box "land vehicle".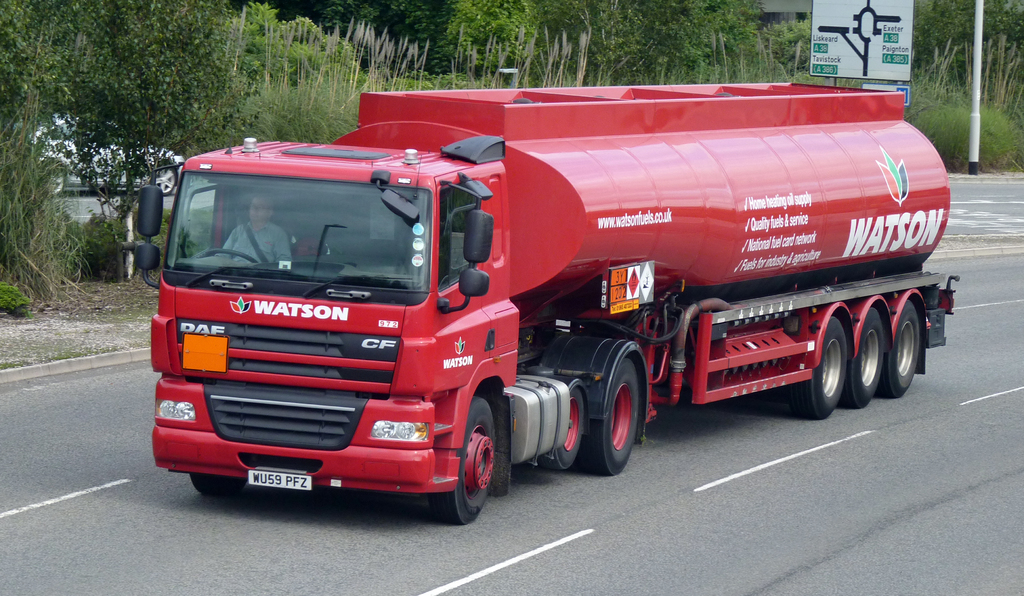
<box>122,64,971,513</box>.
